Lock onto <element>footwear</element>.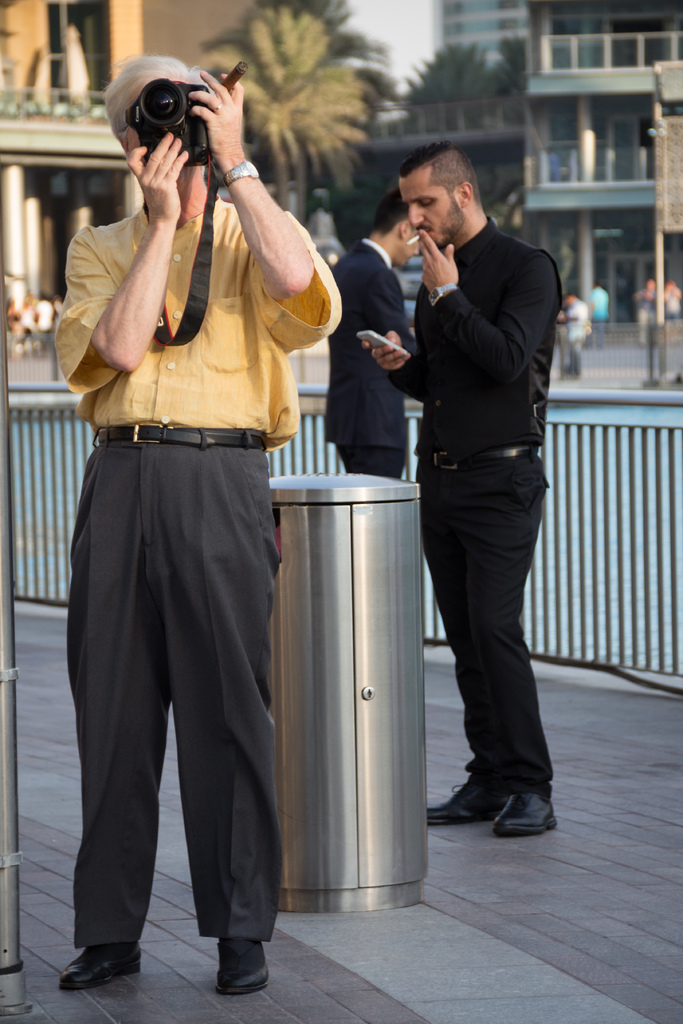
Locked: bbox=[54, 938, 133, 999].
